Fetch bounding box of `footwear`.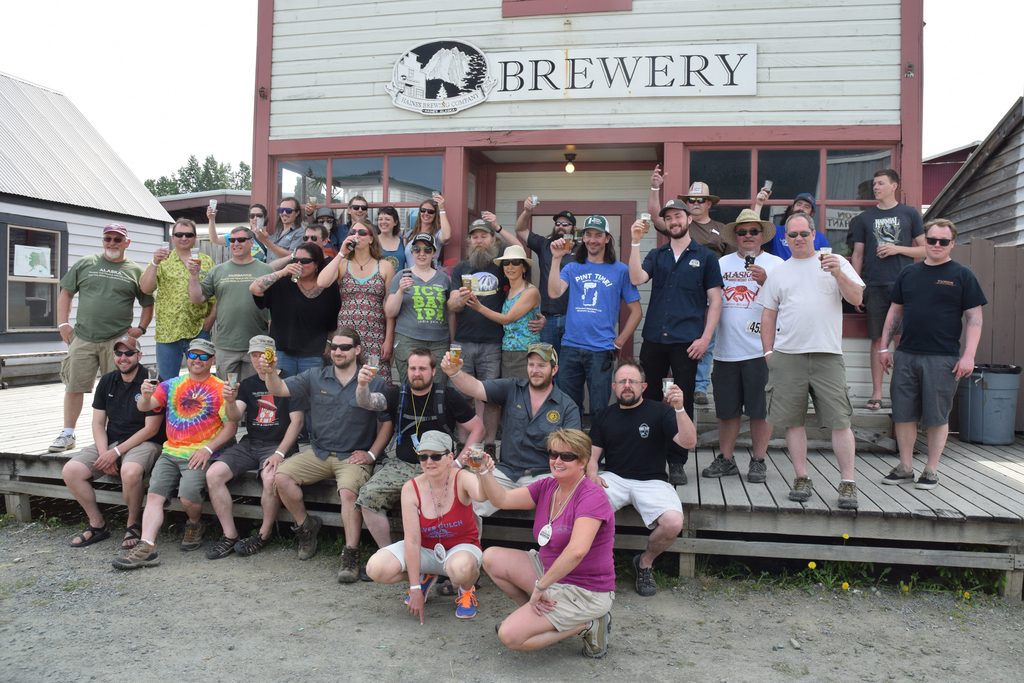
Bbox: 230/528/268/554.
